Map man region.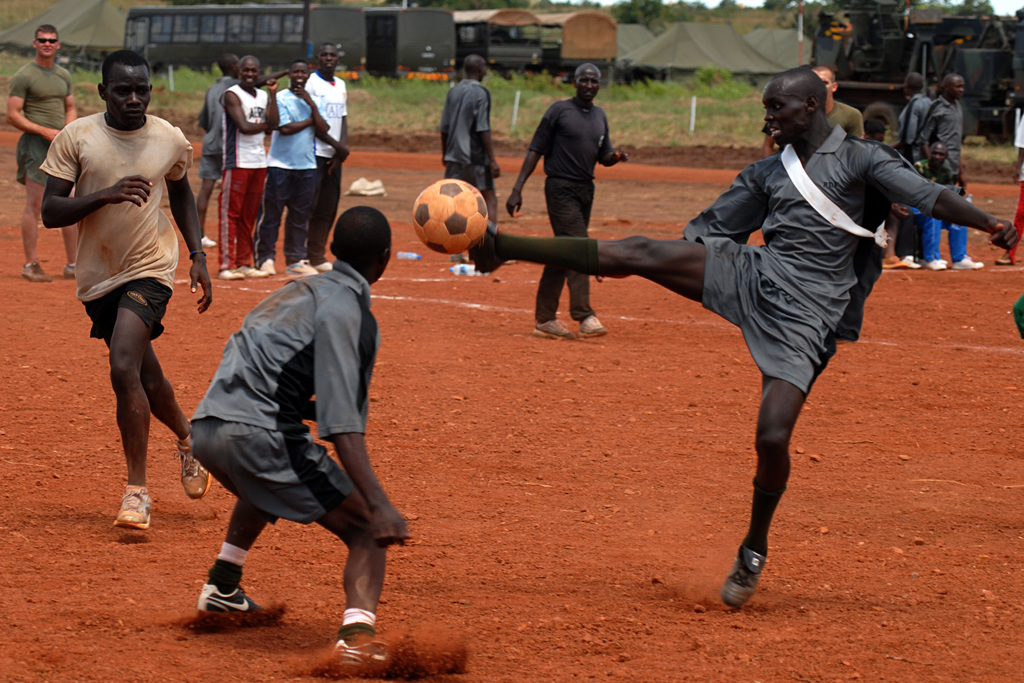
Mapped to (185, 206, 414, 675).
